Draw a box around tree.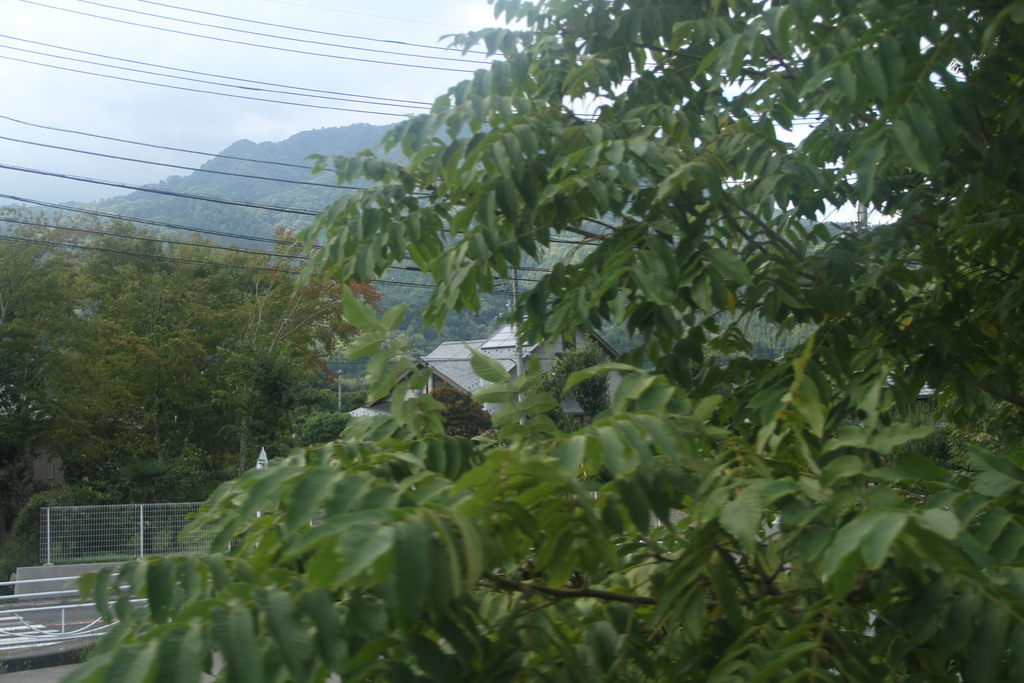
bbox=(532, 333, 611, 432).
